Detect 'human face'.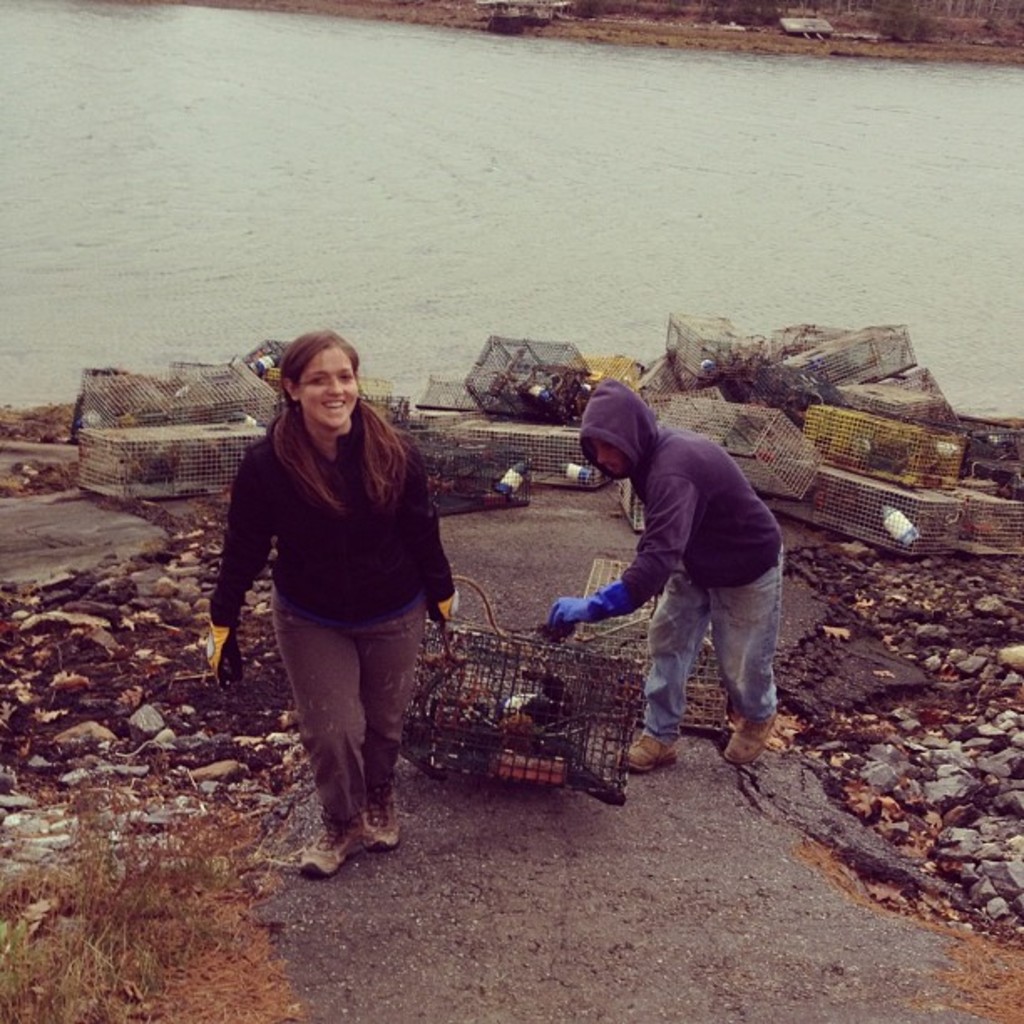
Detected at (left=591, top=438, right=629, bottom=484).
